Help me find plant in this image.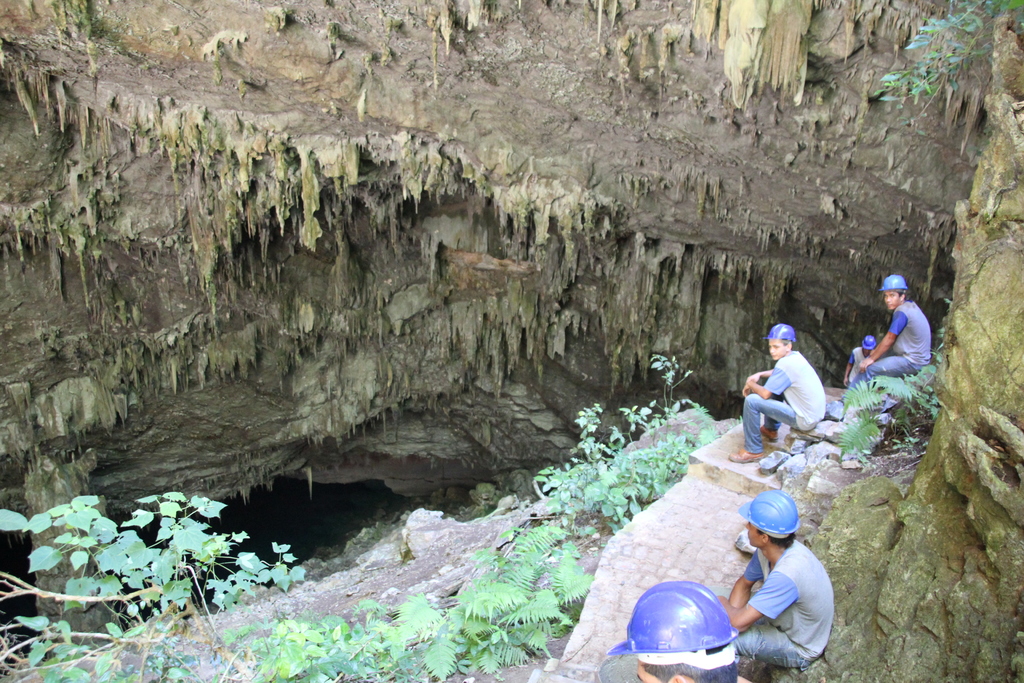
Found it: 868 0 1023 104.
